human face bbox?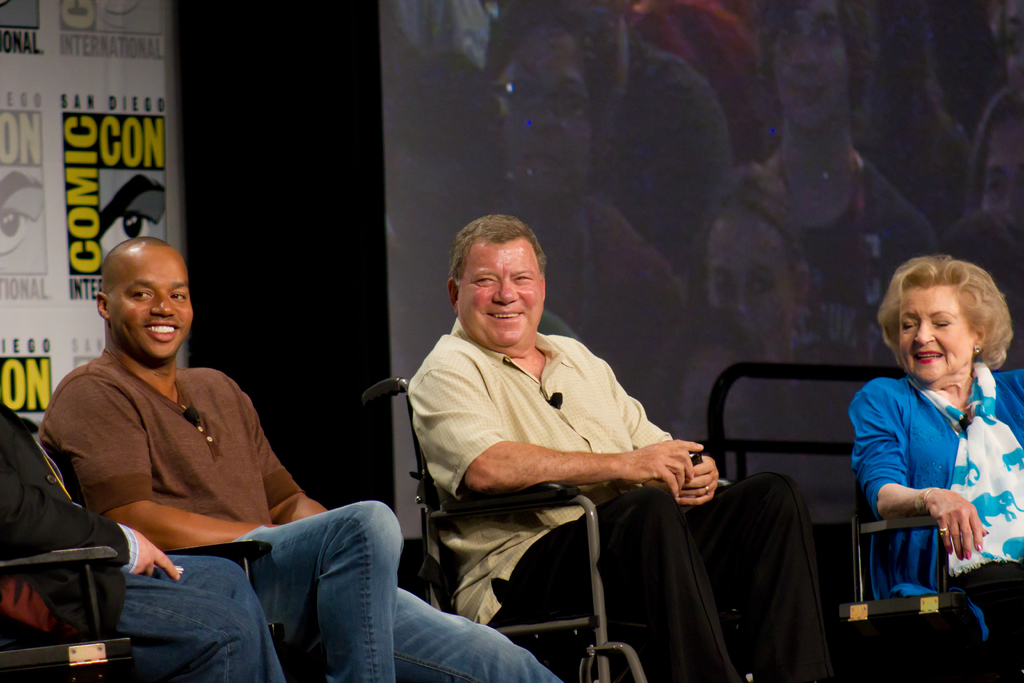
[left=902, top=282, right=971, bottom=381]
